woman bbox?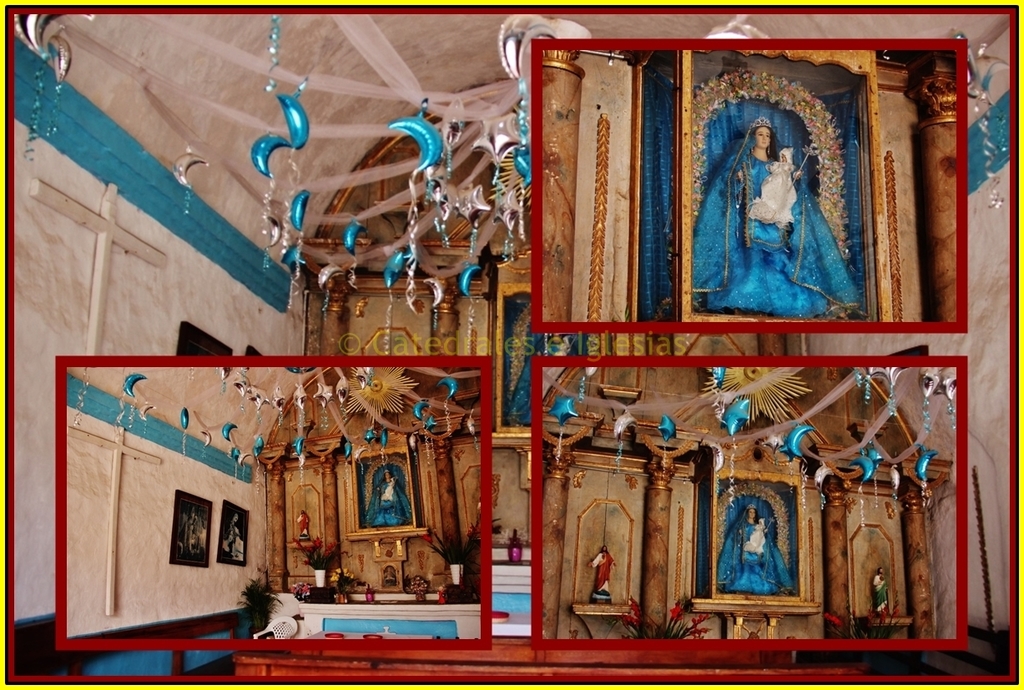
719, 88, 853, 323
